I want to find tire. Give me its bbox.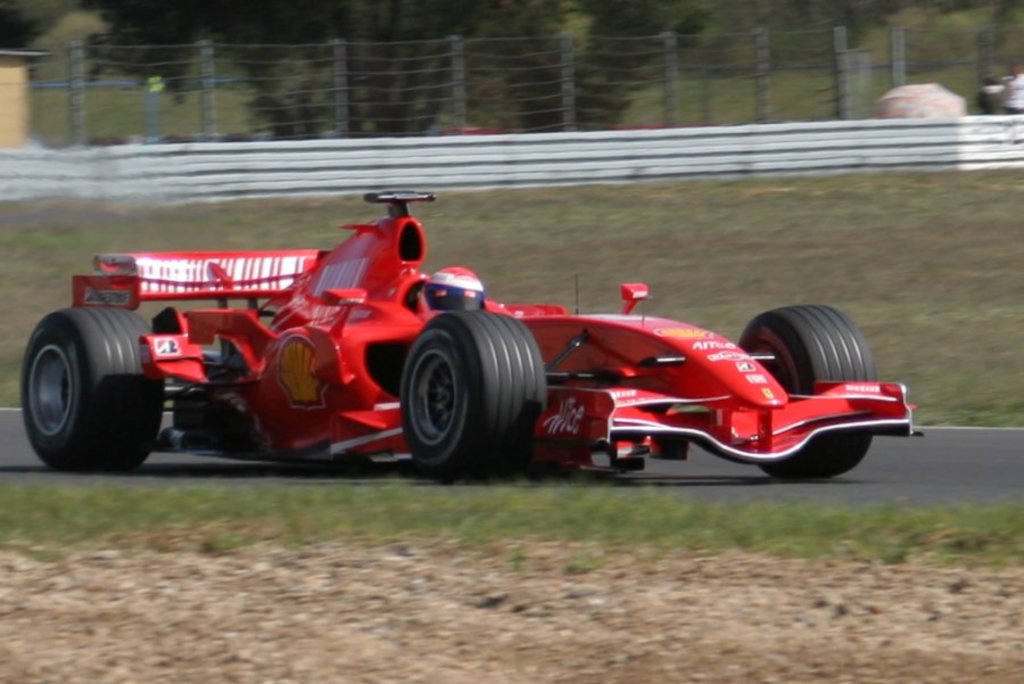
locate(397, 308, 547, 478).
